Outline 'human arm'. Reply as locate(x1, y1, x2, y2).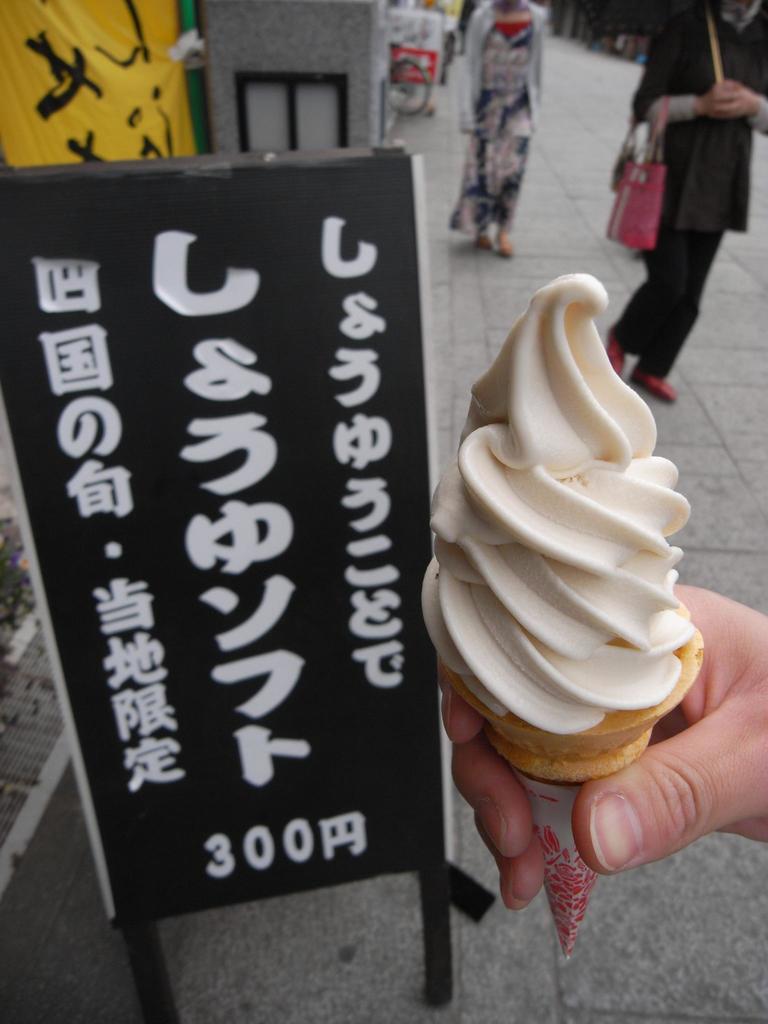
locate(622, 16, 723, 138).
